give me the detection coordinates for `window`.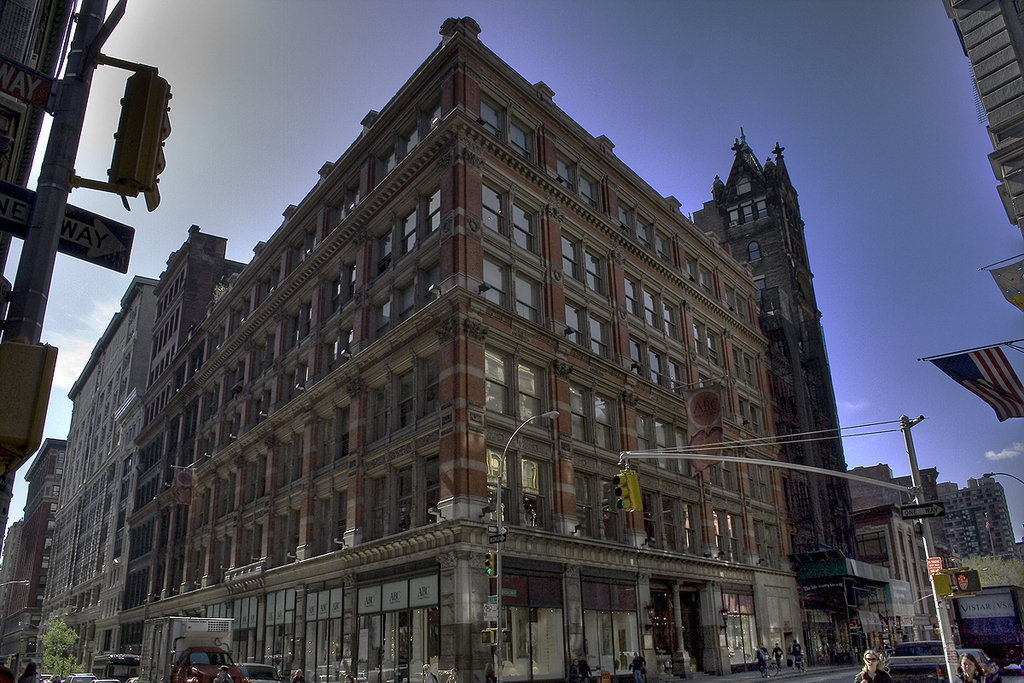
box=[484, 444, 550, 528].
